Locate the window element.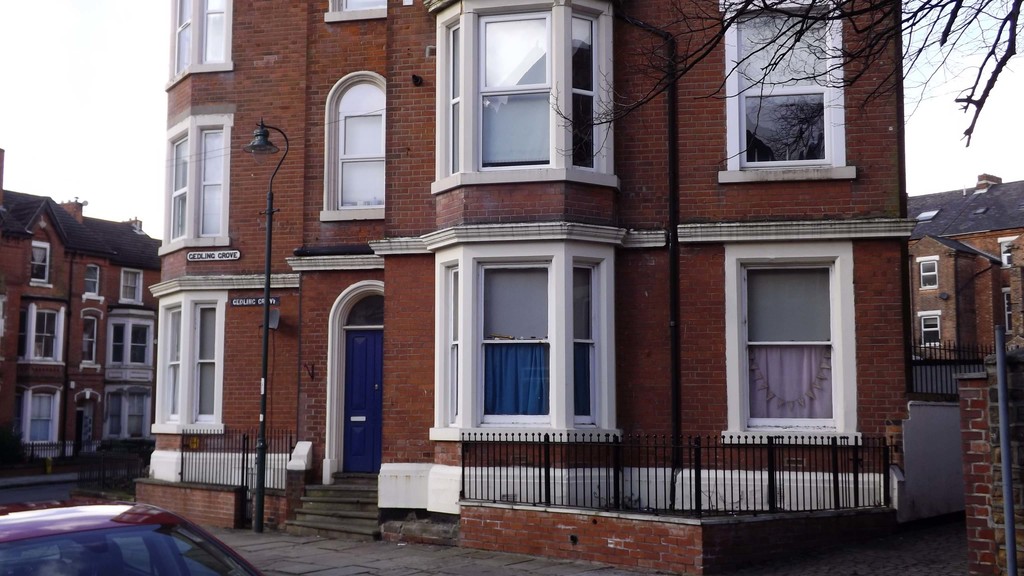
Element bbox: pyautogui.locateOnScreen(171, 0, 230, 78).
